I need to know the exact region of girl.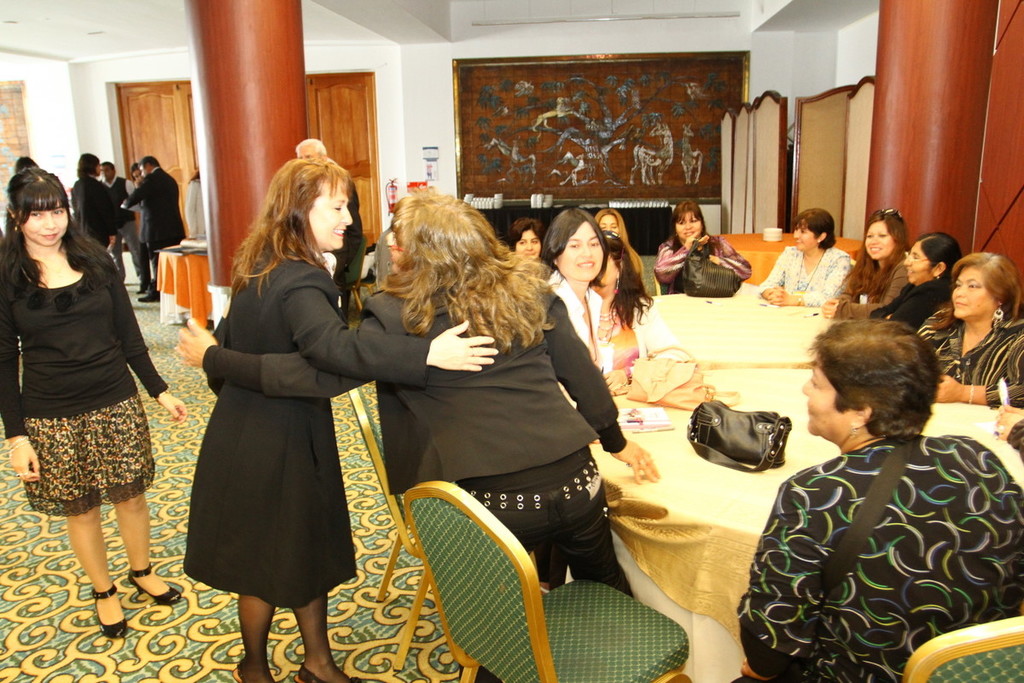
Region: crop(183, 157, 493, 682).
